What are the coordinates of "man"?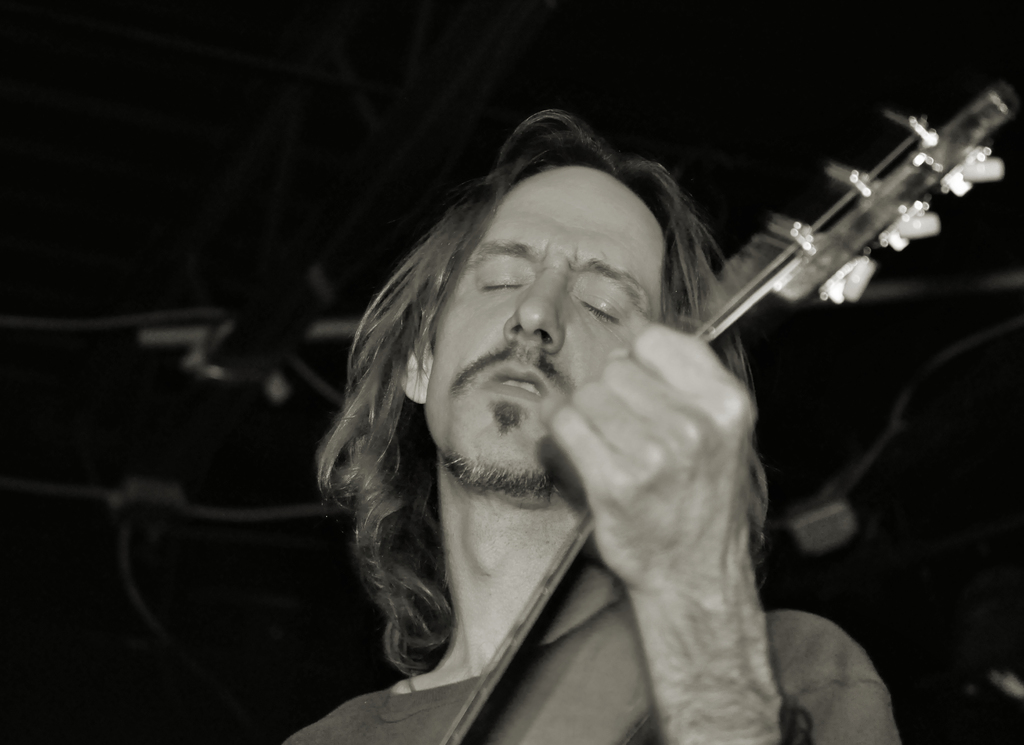
crop(280, 52, 900, 744).
